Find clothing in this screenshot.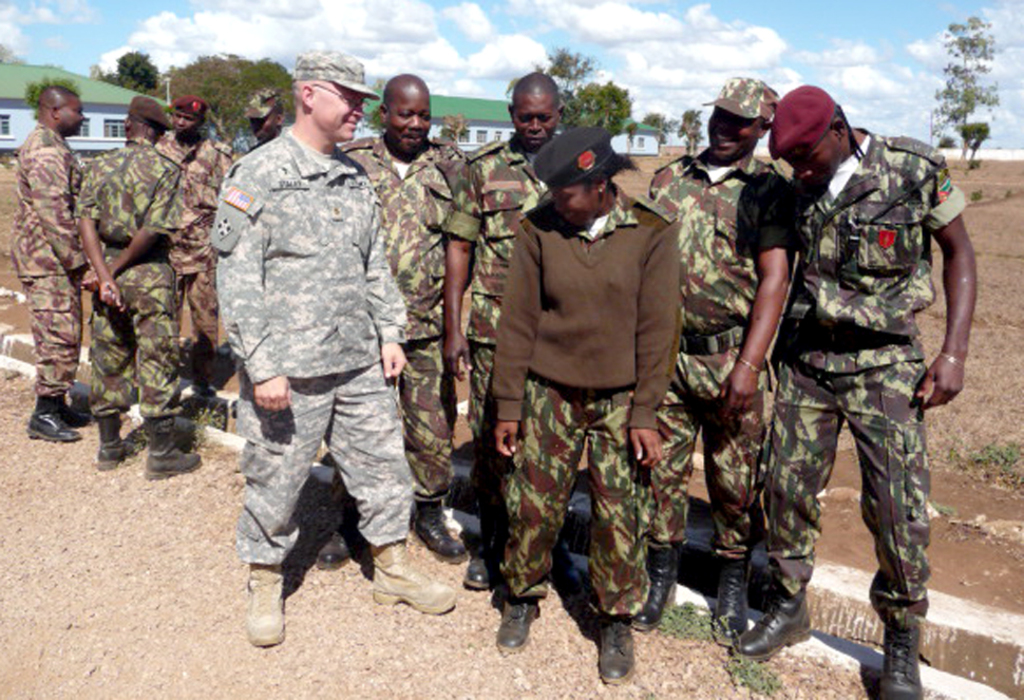
The bounding box for clothing is x1=16 y1=122 x2=100 y2=363.
